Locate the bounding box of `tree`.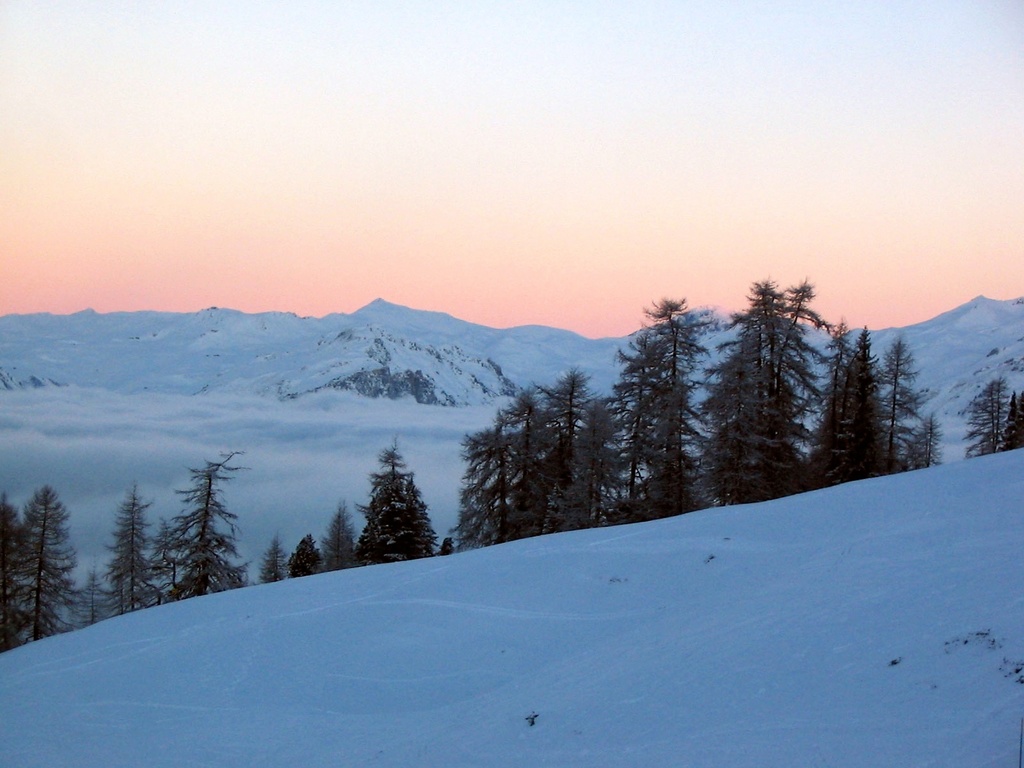
Bounding box: box=[104, 476, 153, 614].
